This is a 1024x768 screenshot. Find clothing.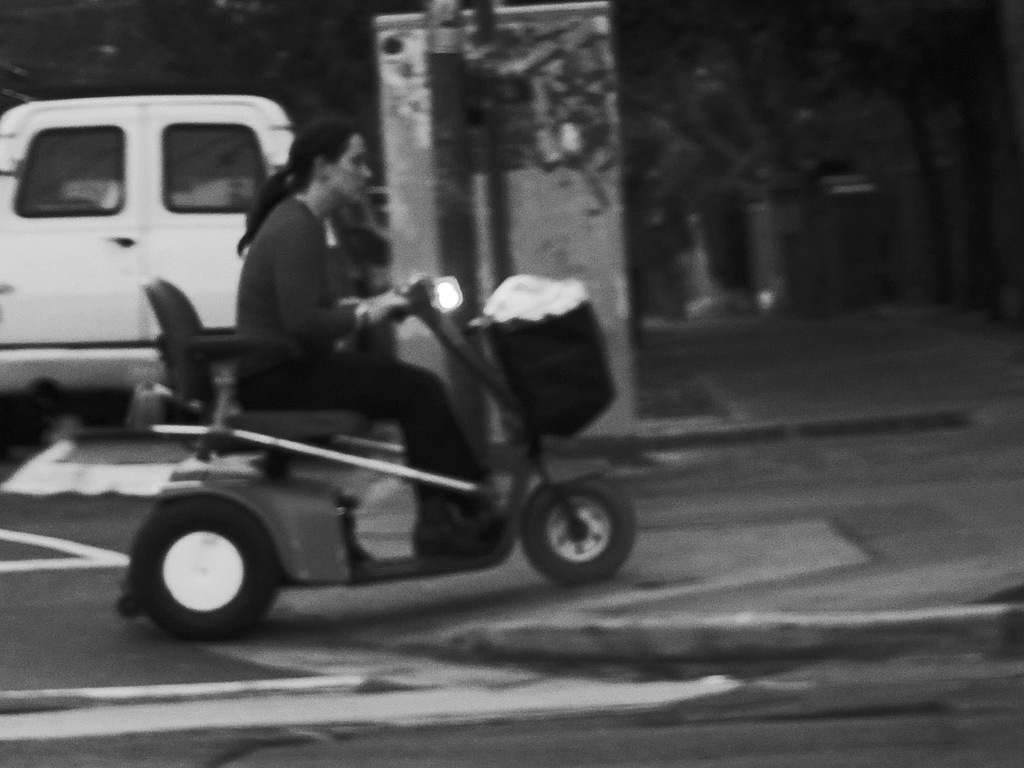
Bounding box: select_region(227, 191, 492, 497).
